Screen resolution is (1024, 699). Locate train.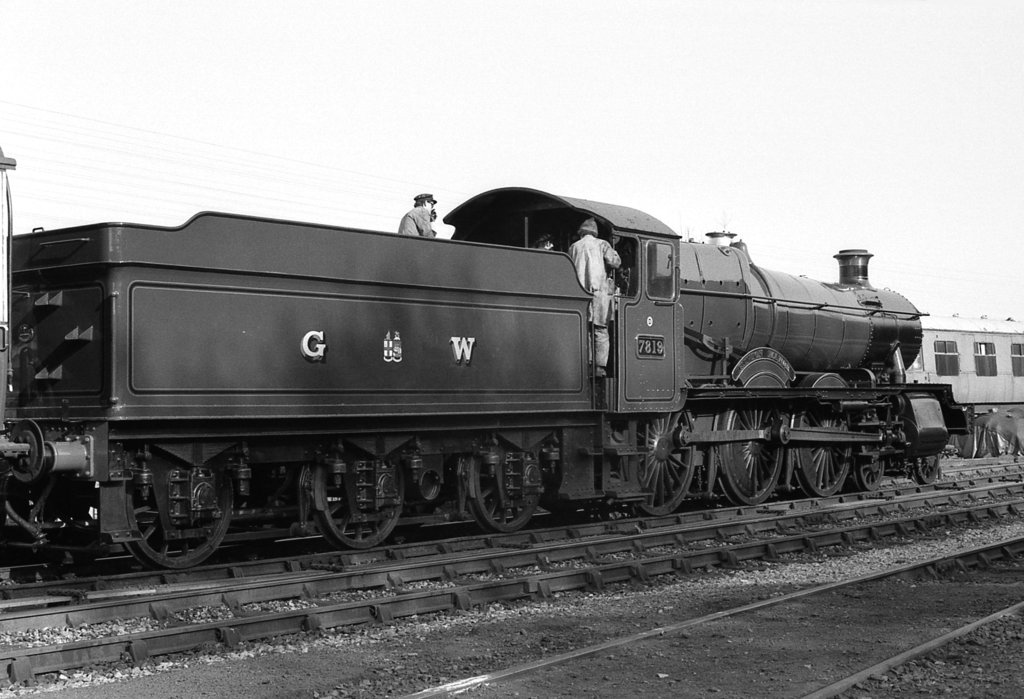
(904, 306, 1023, 451).
